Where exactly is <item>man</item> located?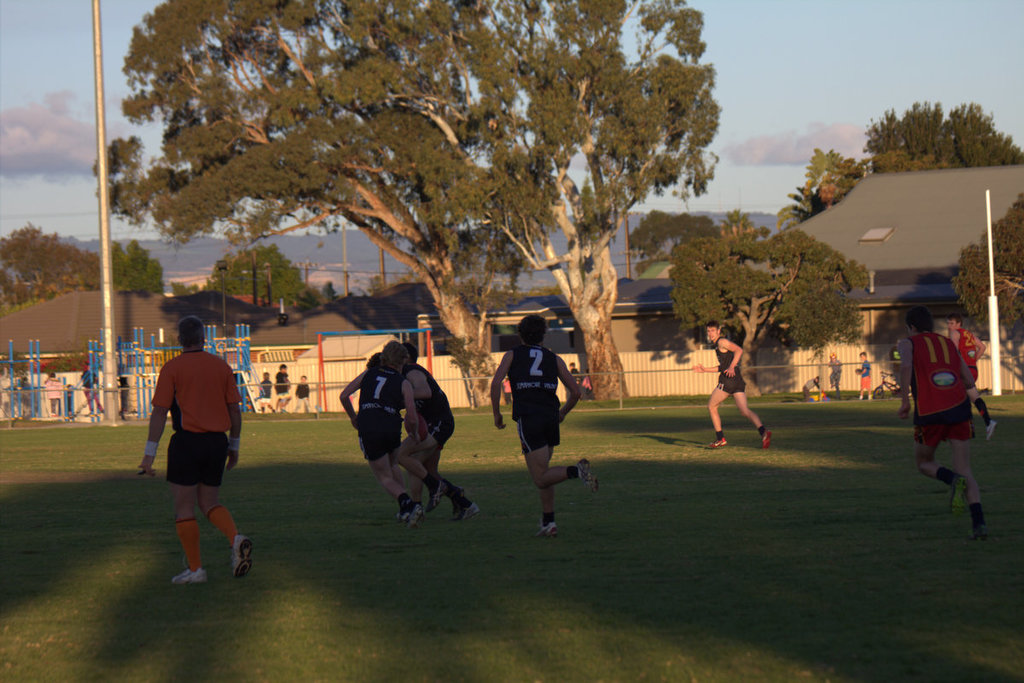
Its bounding box is (x1=131, y1=318, x2=247, y2=598).
